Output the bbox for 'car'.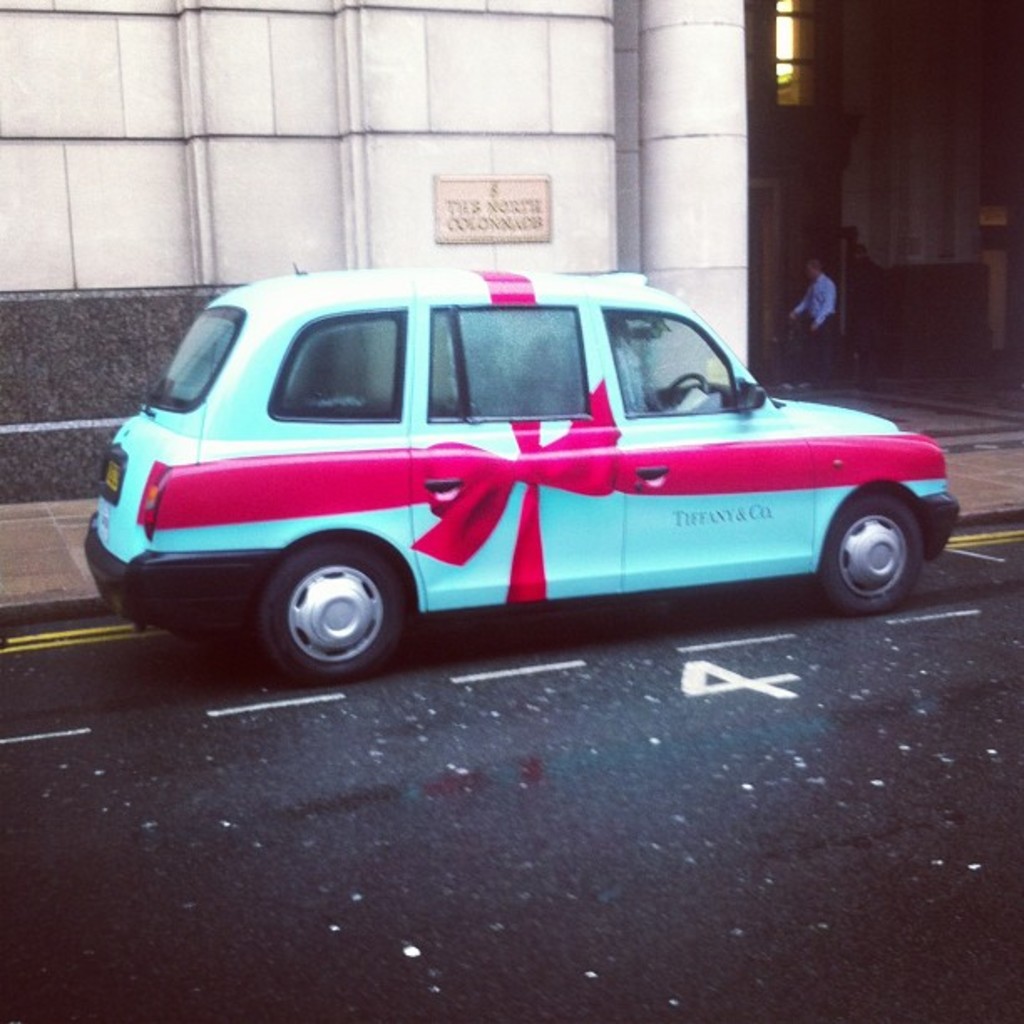
<bbox>79, 261, 965, 681</bbox>.
